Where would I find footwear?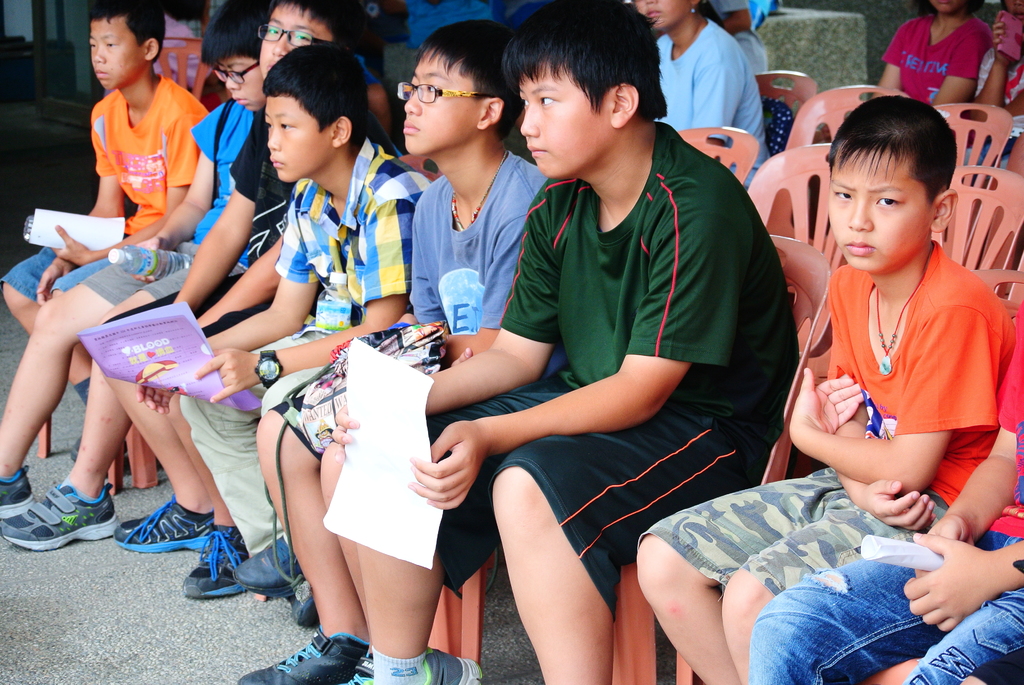
At x1=346, y1=650, x2=372, y2=684.
